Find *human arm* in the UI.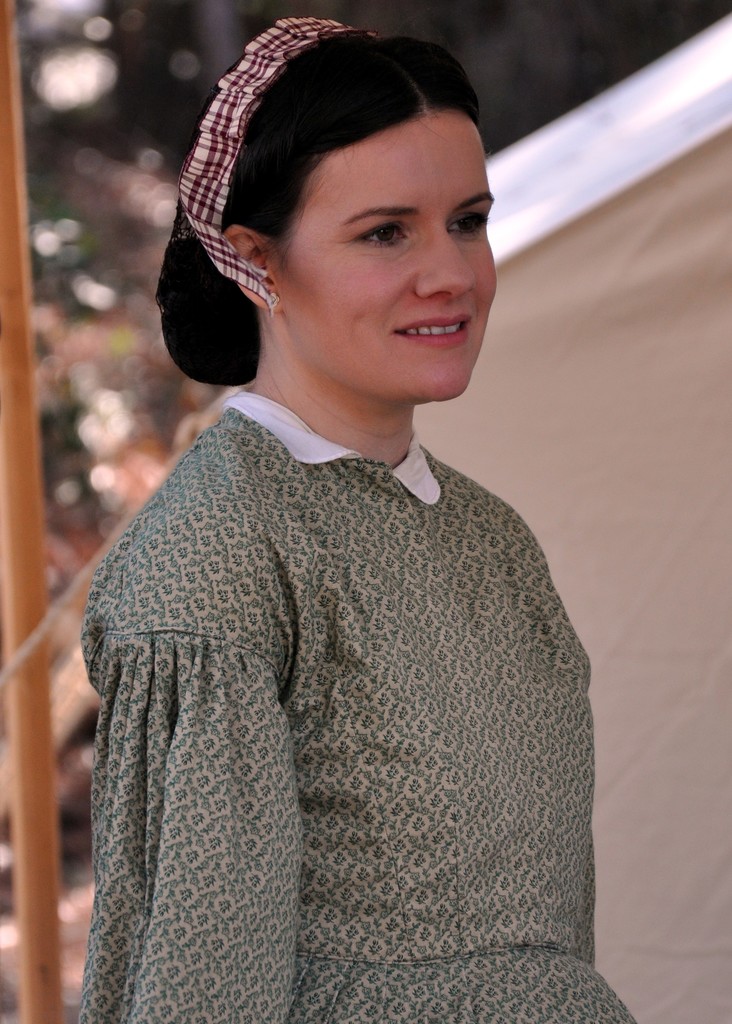
UI element at 80:524:302:1020.
